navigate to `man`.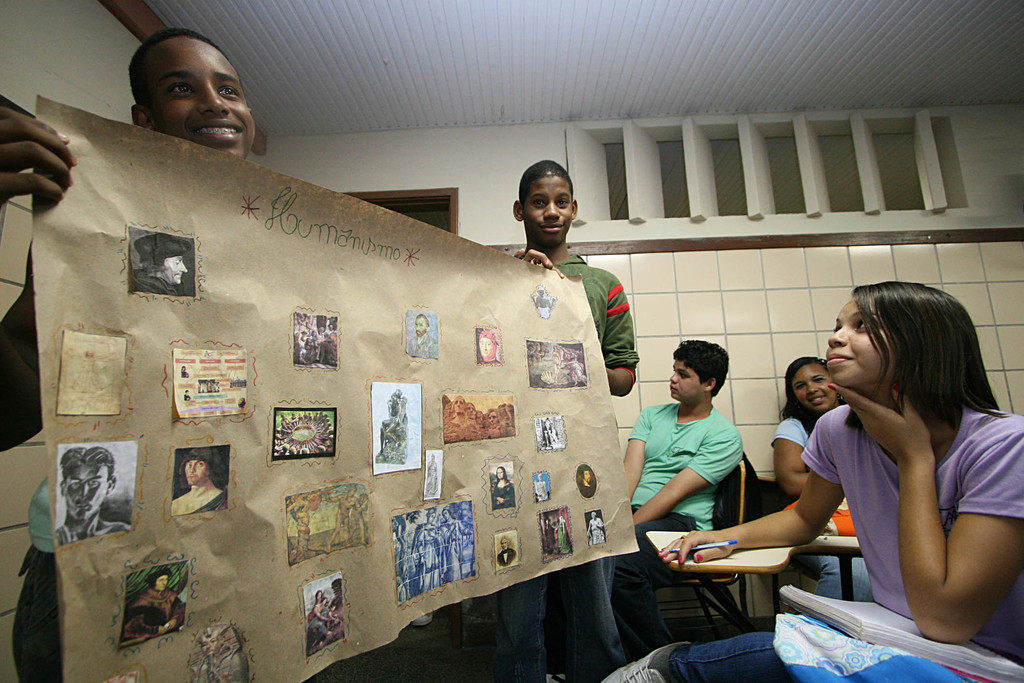
Navigation target: {"x1": 477, "y1": 329, "x2": 499, "y2": 366}.
